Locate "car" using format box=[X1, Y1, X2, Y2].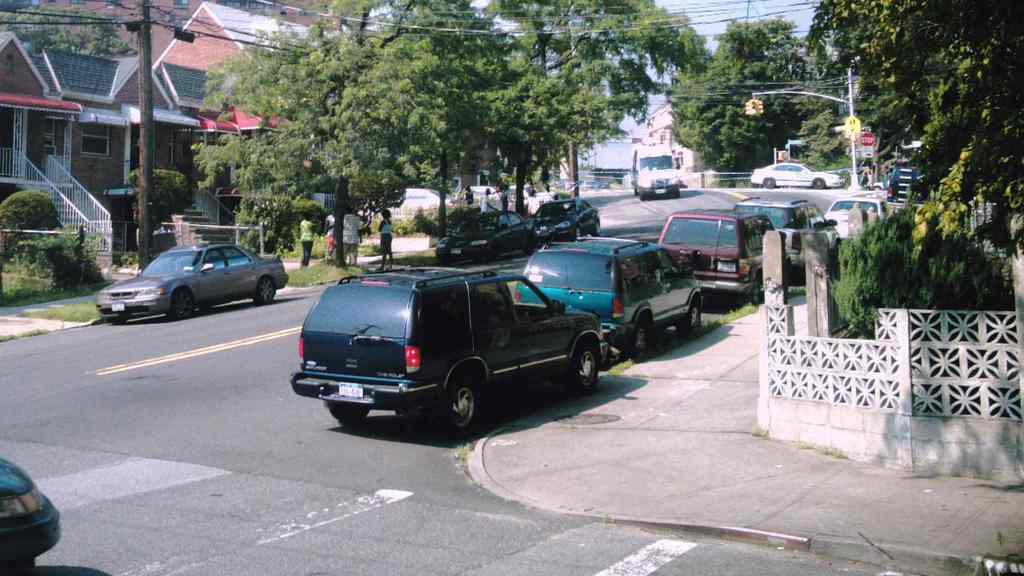
box=[656, 205, 787, 301].
